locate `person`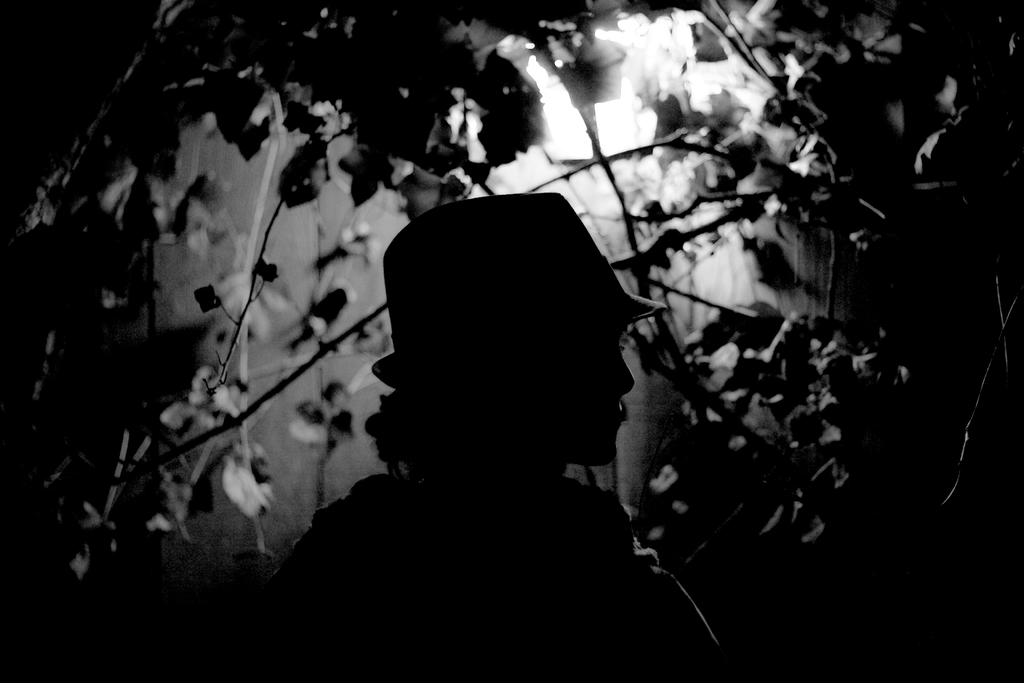
[266, 186, 725, 682]
